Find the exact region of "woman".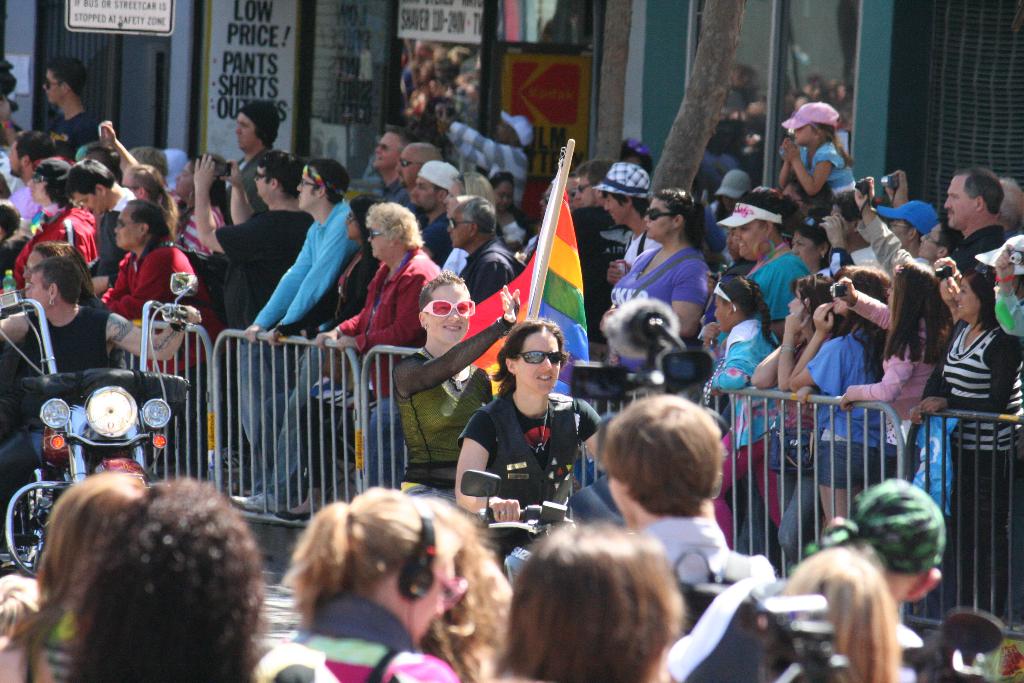
Exact region: bbox=(787, 266, 891, 527).
